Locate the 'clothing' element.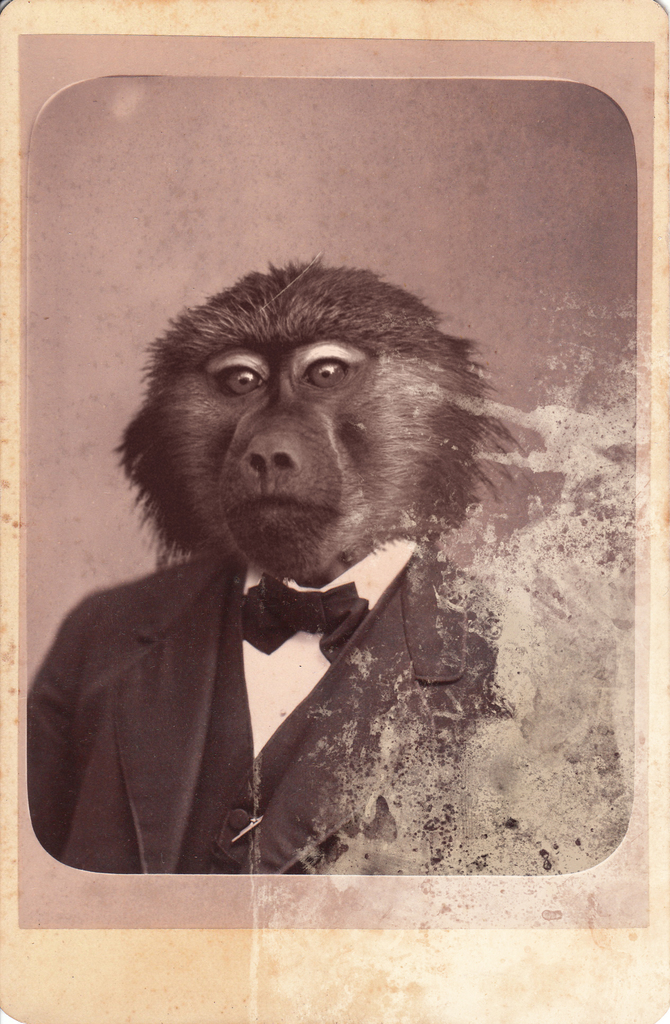
Element bbox: 8 493 514 871.
